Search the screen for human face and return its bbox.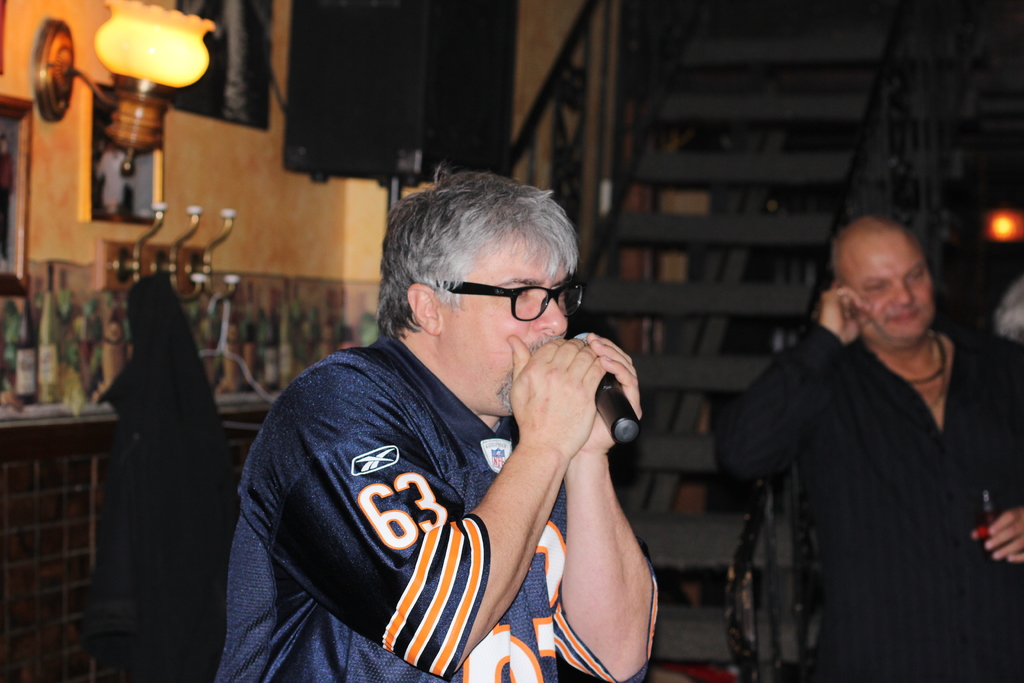
Found: bbox(852, 251, 939, 345).
